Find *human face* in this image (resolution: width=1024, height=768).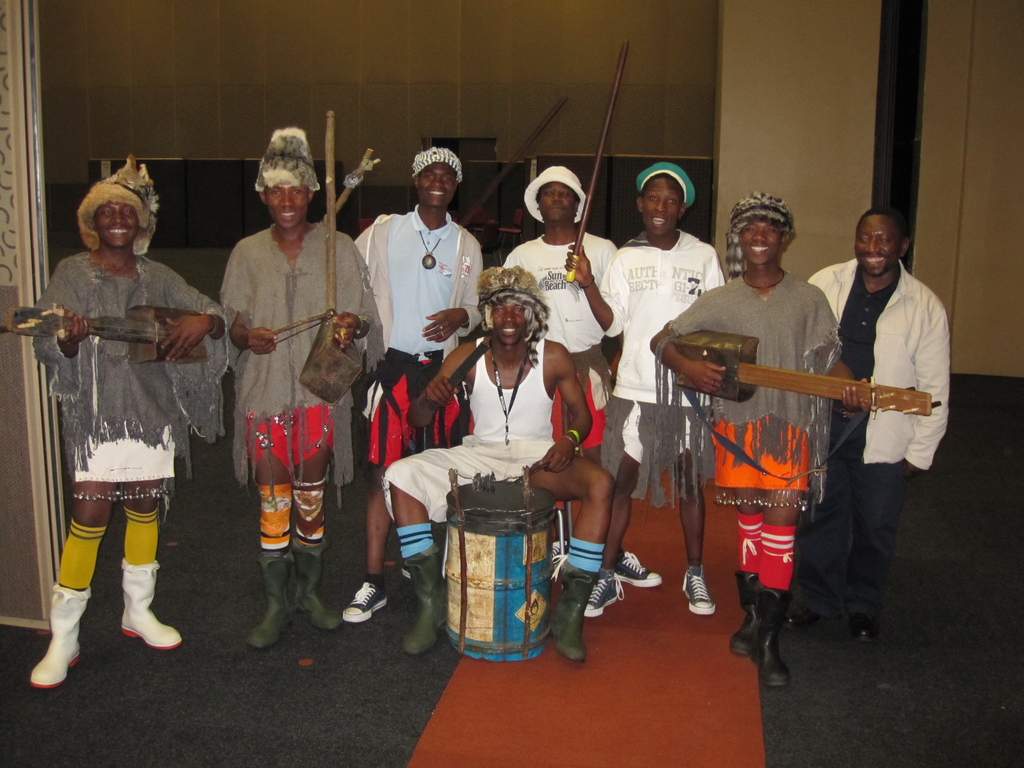
bbox(744, 223, 782, 270).
